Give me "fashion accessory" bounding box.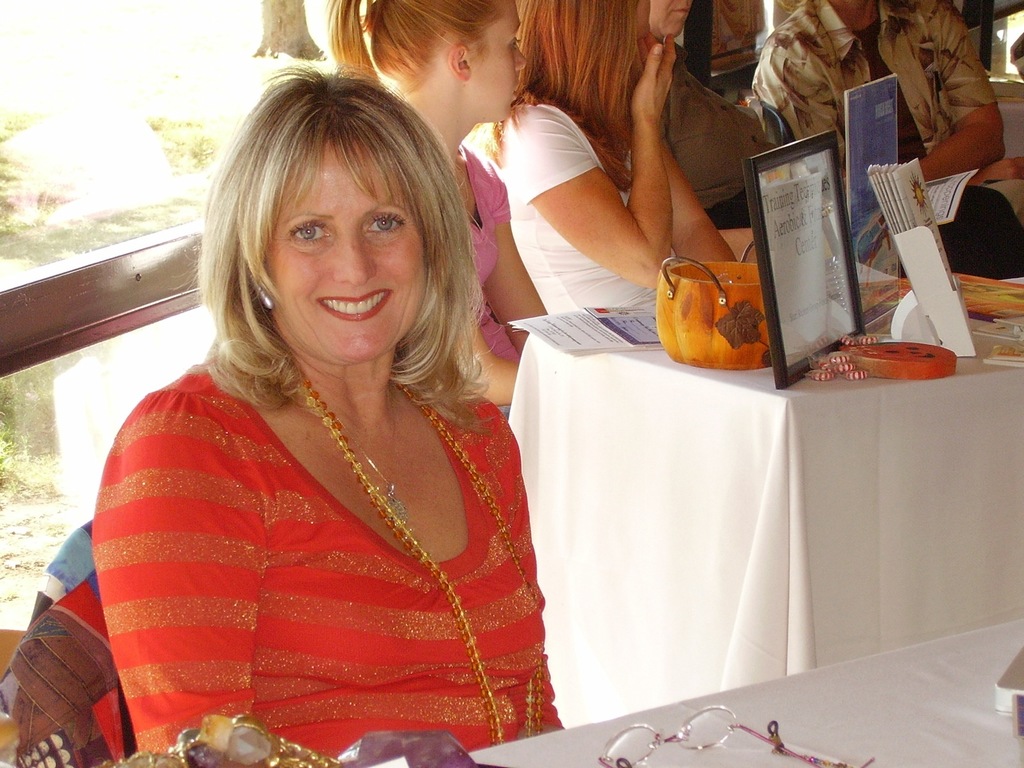
bbox=(293, 364, 558, 752).
